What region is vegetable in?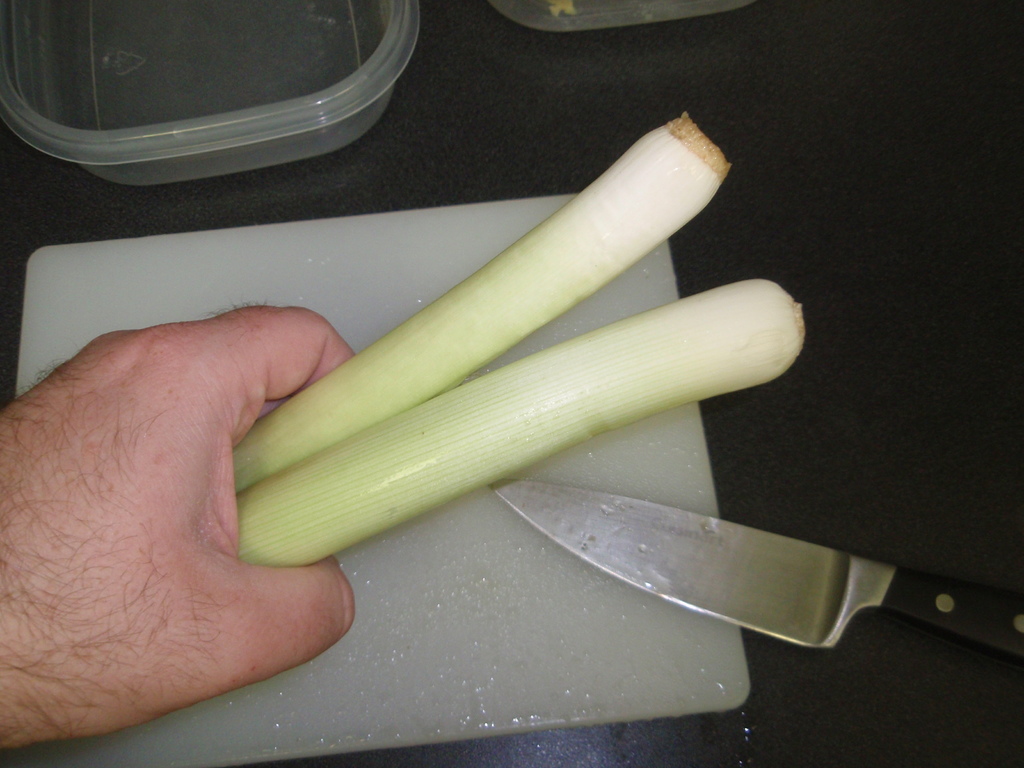
x1=237 y1=278 x2=805 y2=563.
